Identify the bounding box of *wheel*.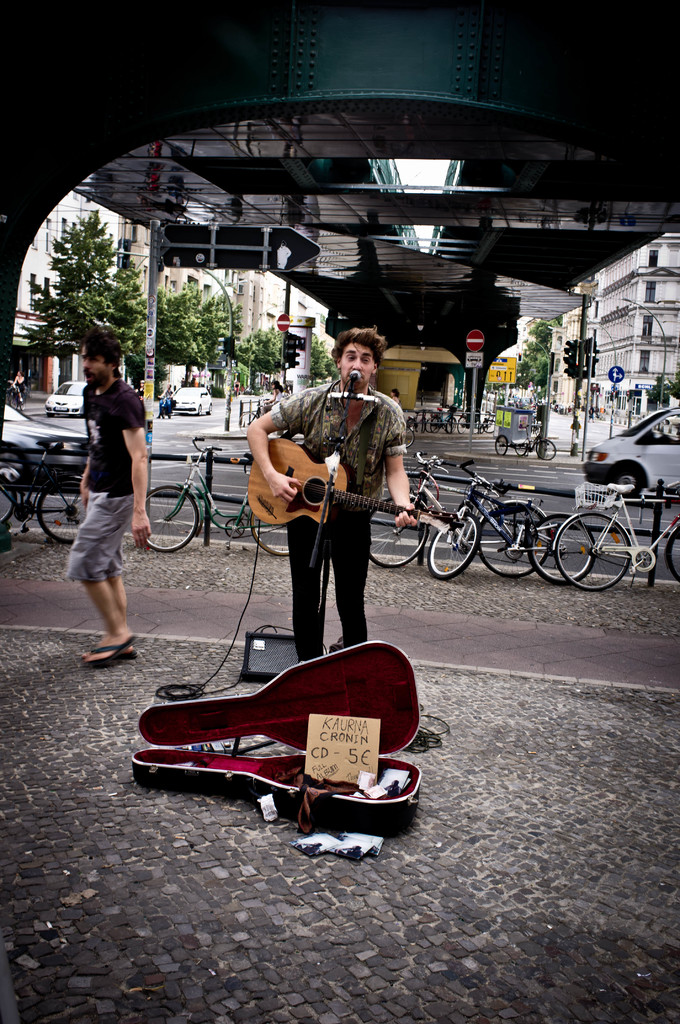
{"left": 33, "top": 488, "right": 85, "bottom": 545}.
